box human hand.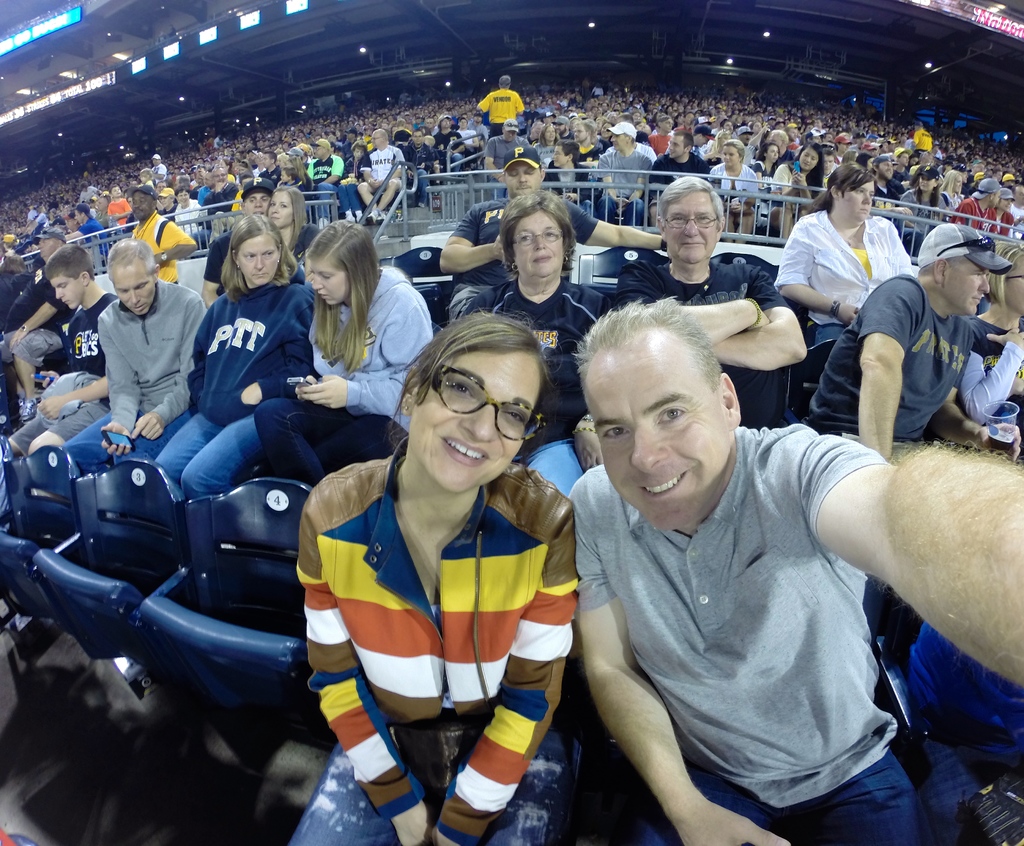
rect(665, 797, 794, 845).
